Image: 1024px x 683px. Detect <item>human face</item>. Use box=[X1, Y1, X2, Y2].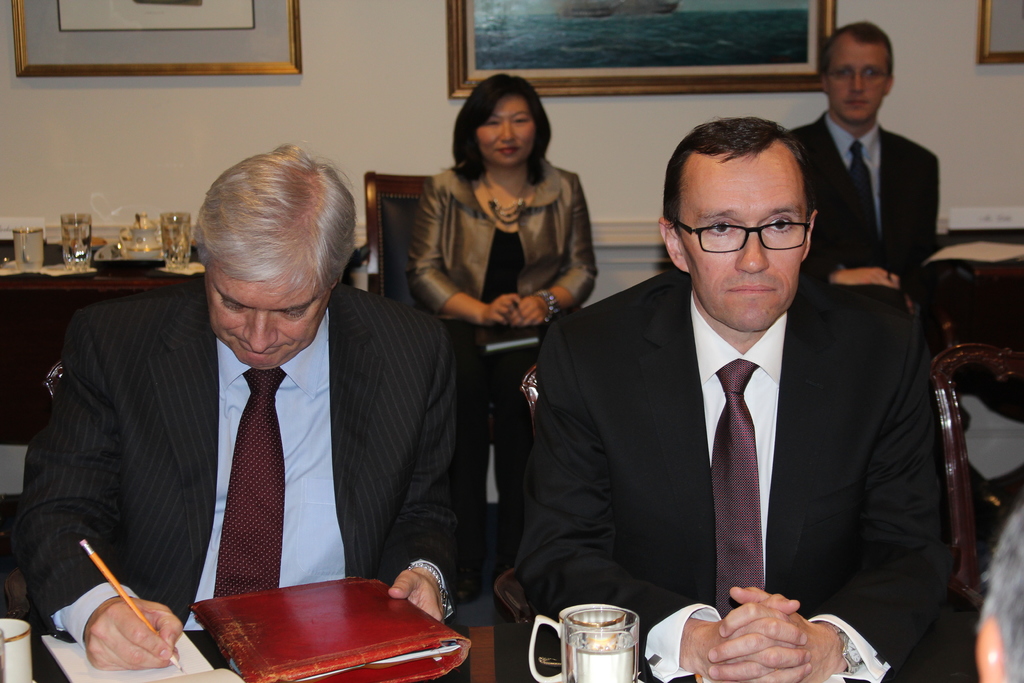
box=[205, 263, 330, 370].
